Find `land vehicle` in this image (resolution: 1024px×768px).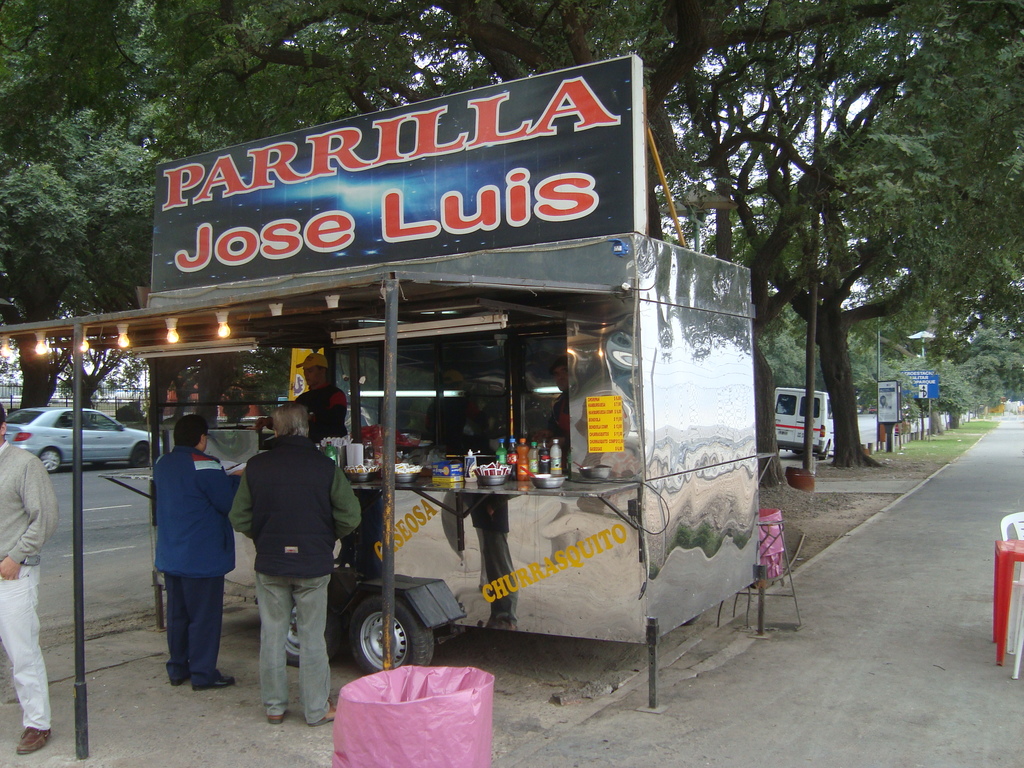
(5,407,154,468).
